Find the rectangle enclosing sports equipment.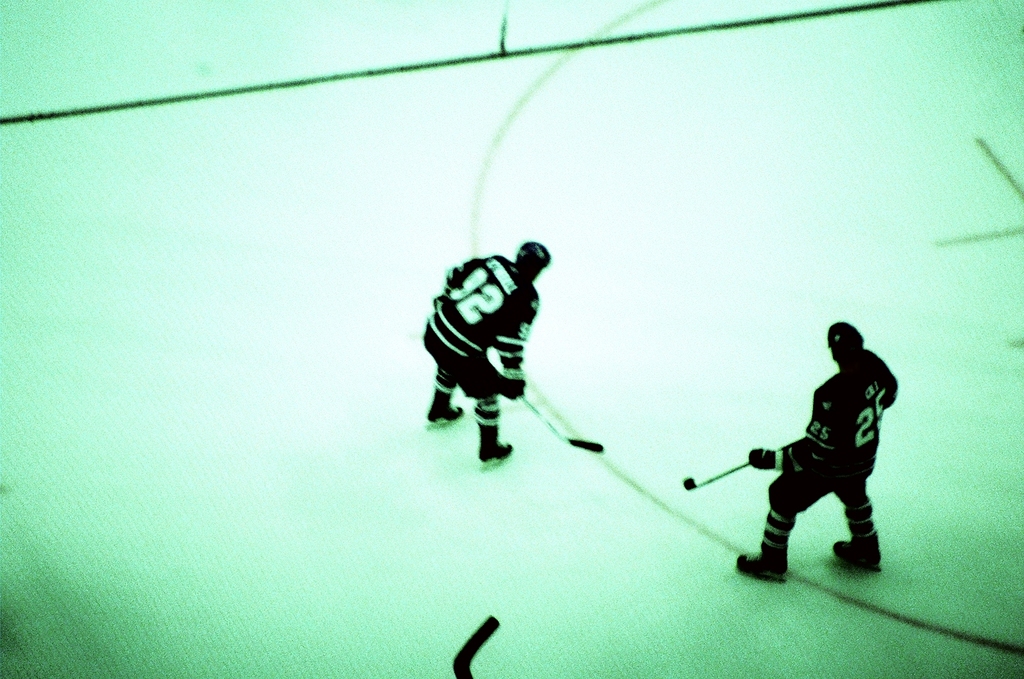
BBox(519, 393, 602, 452).
